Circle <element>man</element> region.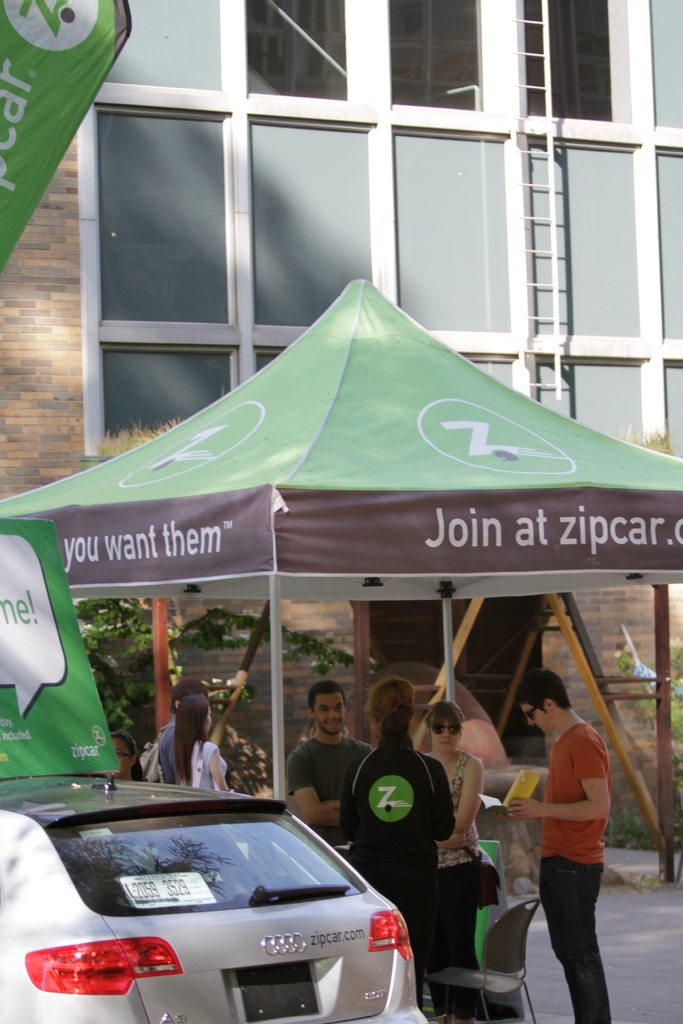
Region: left=287, top=676, right=381, bottom=837.
